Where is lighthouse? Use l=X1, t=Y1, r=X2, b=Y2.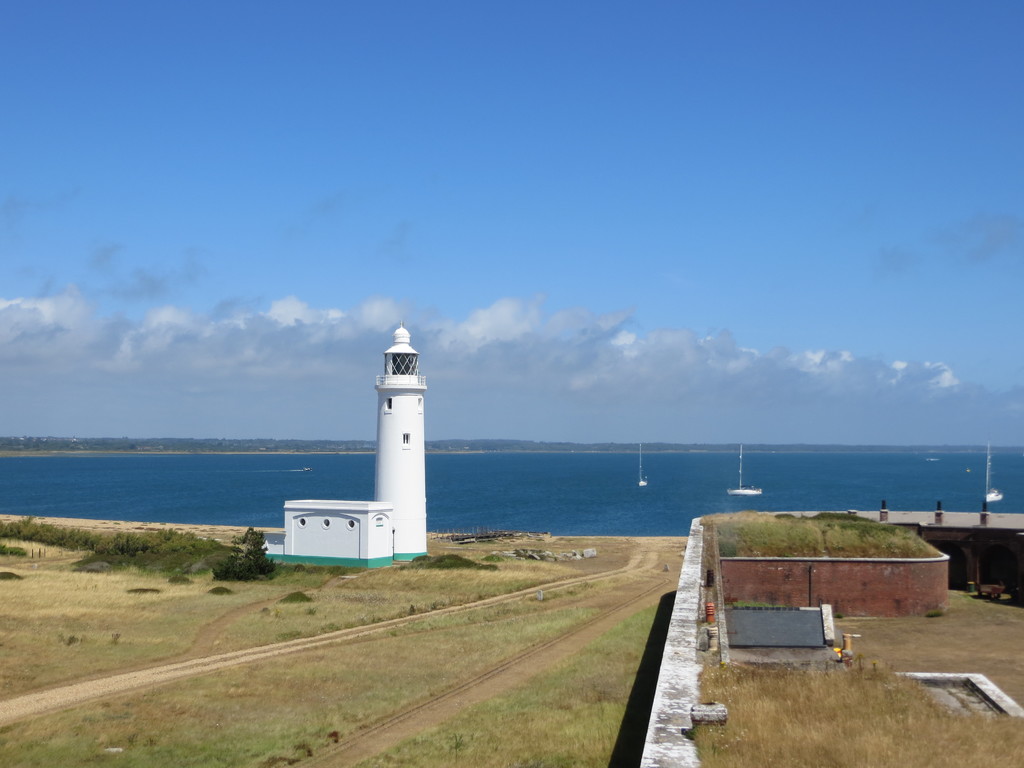
l=315, t=316, r=441, b=573.
